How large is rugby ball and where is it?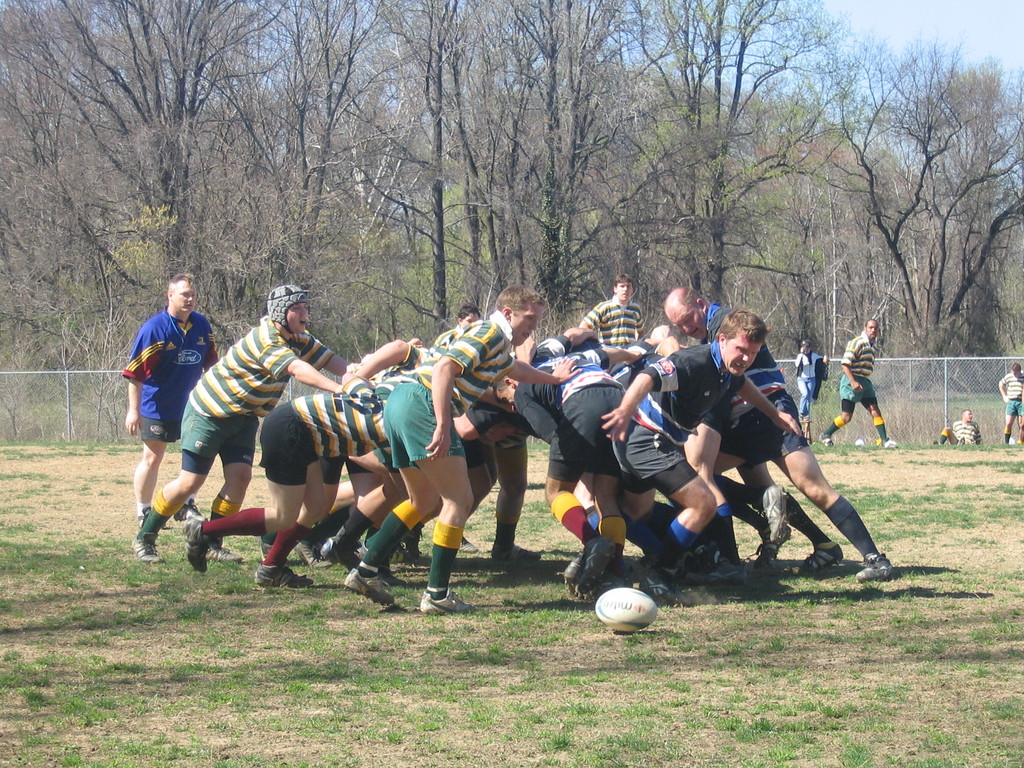
Bounding box: region(596, 584, 656, 635).
